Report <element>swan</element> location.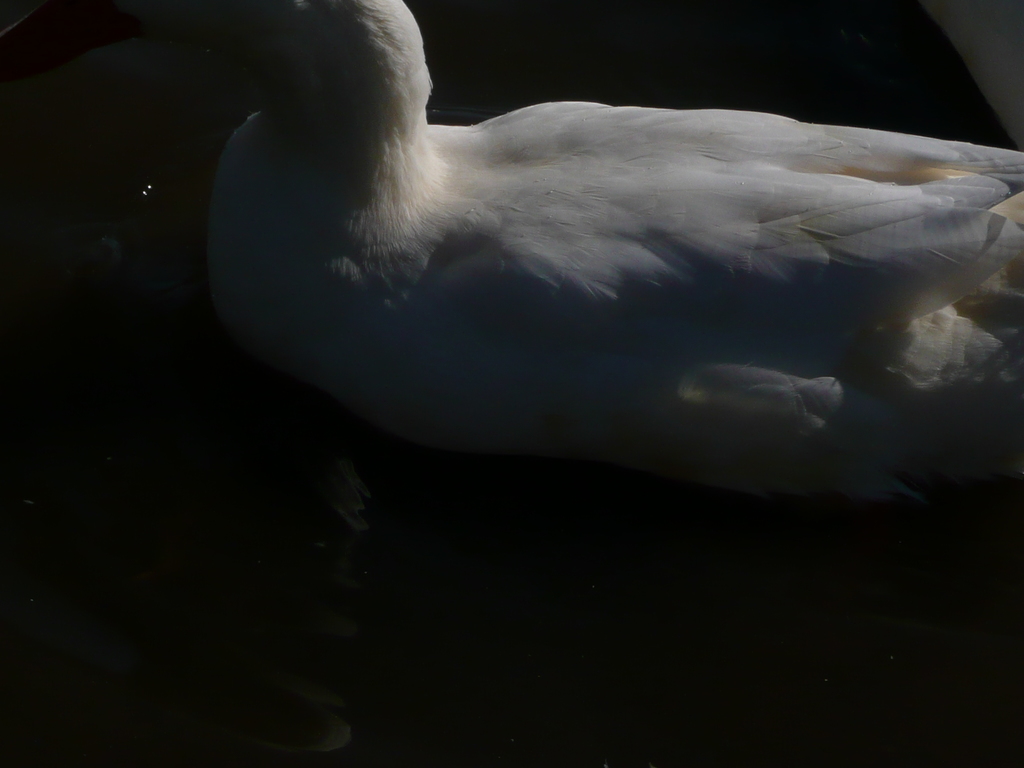
Report: 117:4:1023:542.
